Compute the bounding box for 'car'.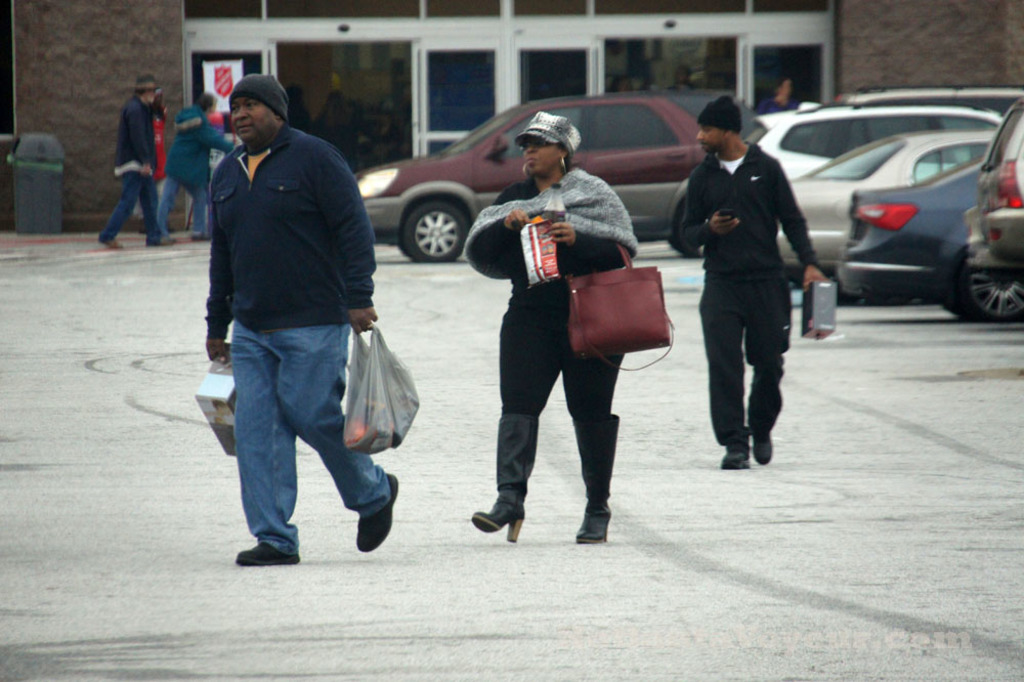
l=745, t=102, r=1002, b=291.
